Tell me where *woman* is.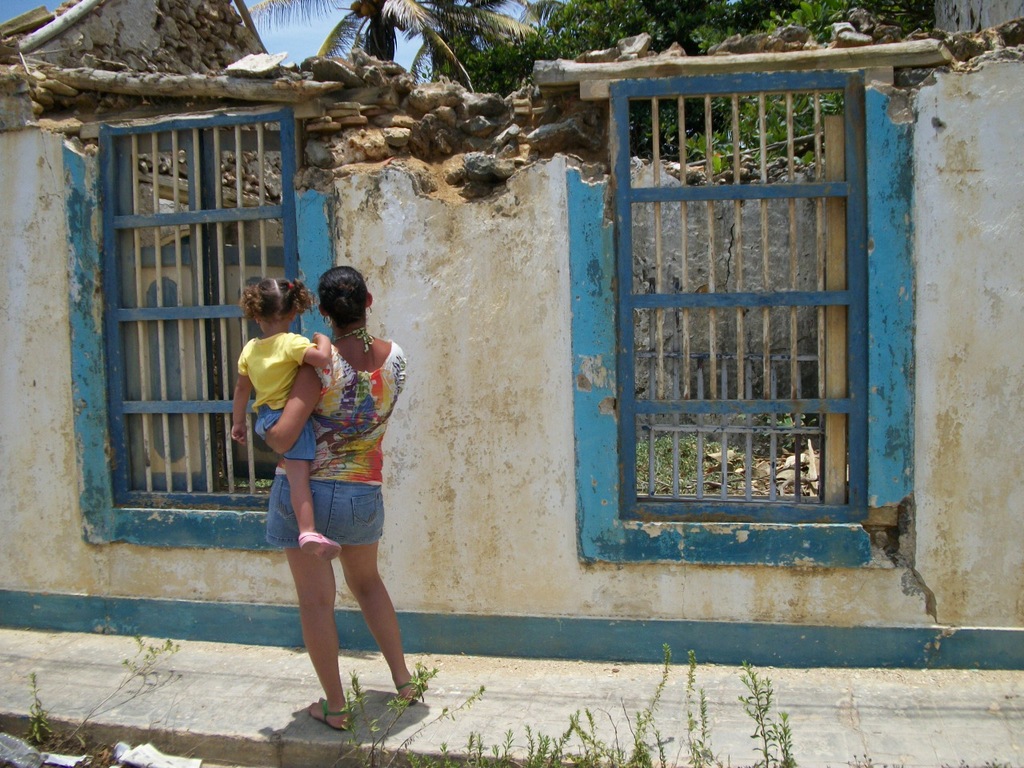
*woman* is at 240 262 423 722.
